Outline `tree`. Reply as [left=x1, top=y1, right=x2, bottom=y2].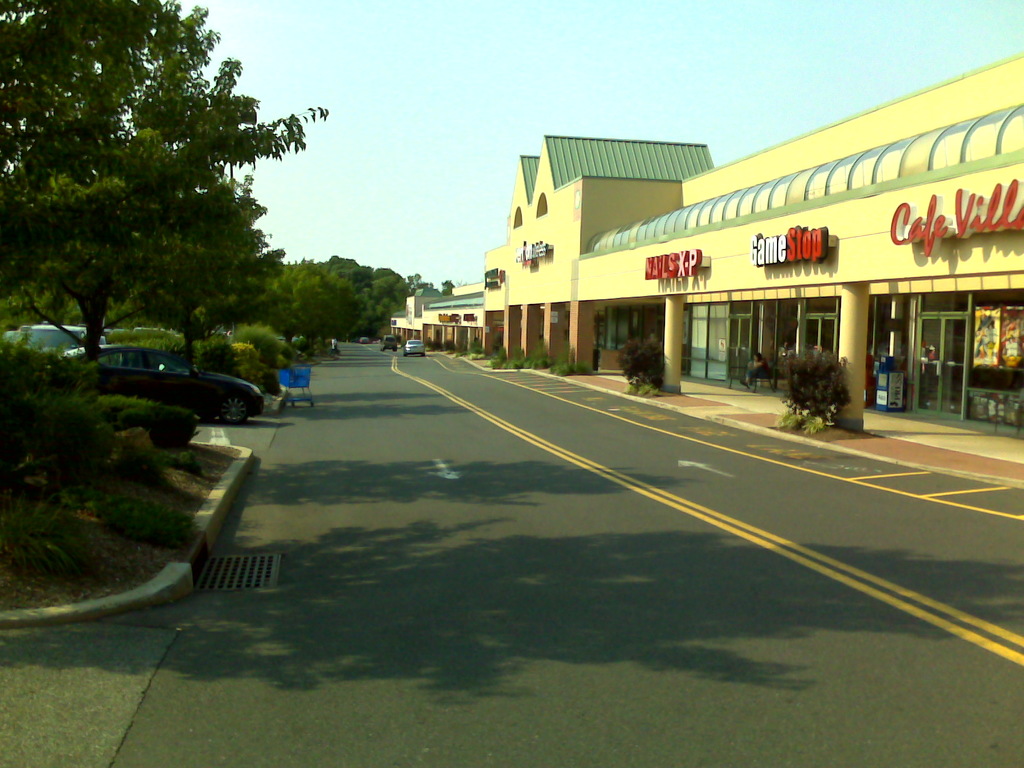
[left=18, top=33, right=307, bottom=390].
